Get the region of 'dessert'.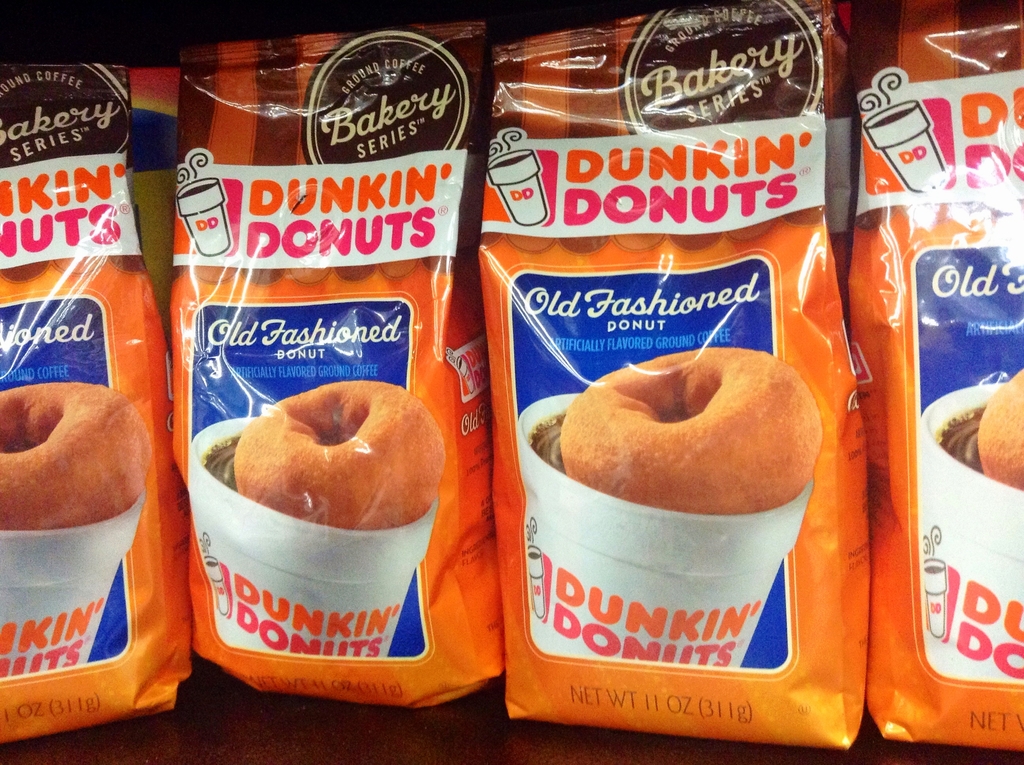
234,381,444,531.
